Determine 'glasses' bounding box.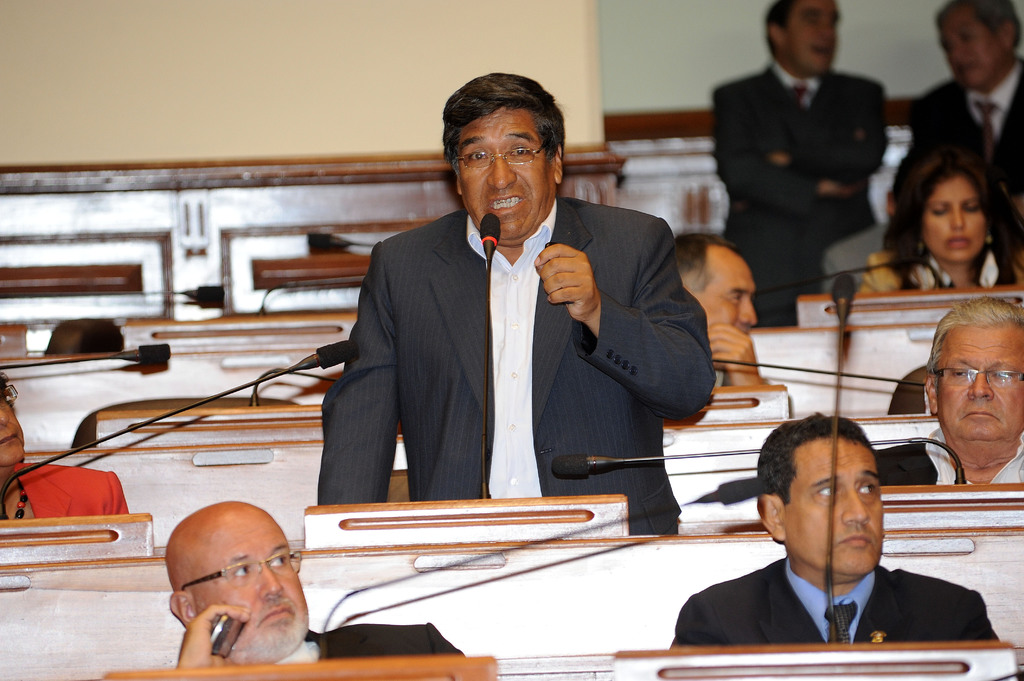
Determined: detection(452, 141, 557, 176).
